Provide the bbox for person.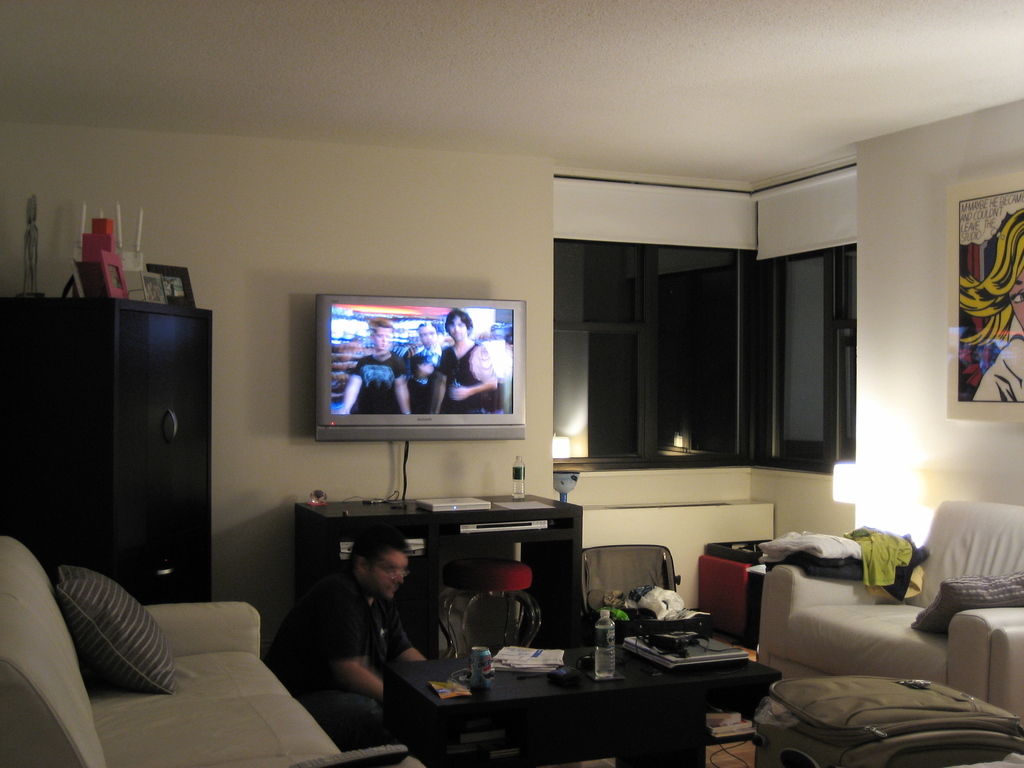
407/317/447/364.
